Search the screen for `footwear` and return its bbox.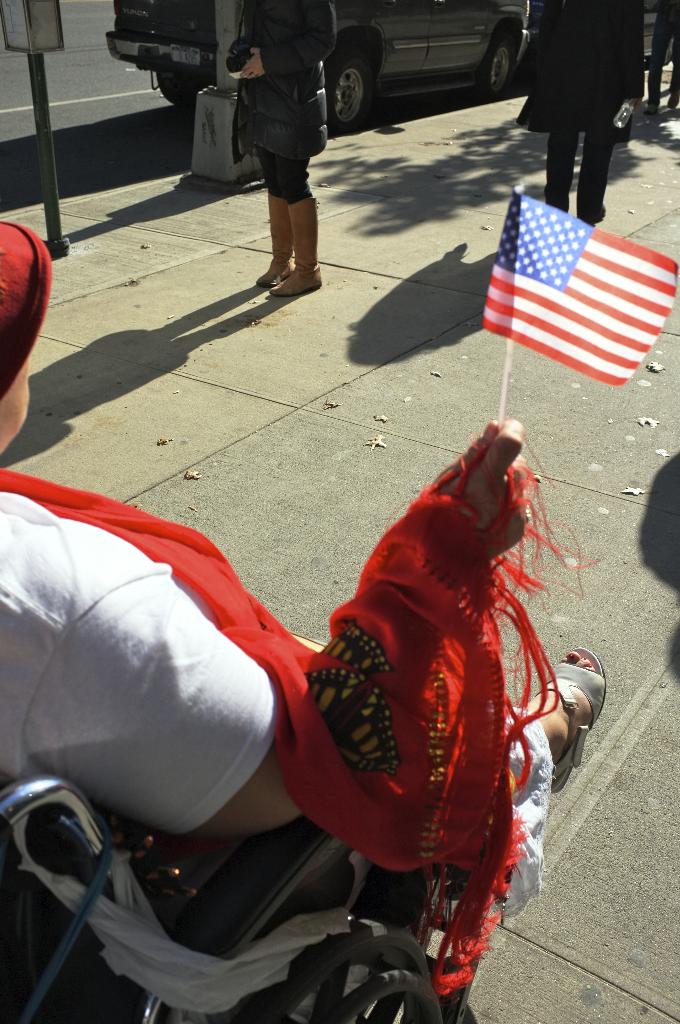
Found: {"x1": 274, "y1": 198, "x2": 321, "y2": 291}.
